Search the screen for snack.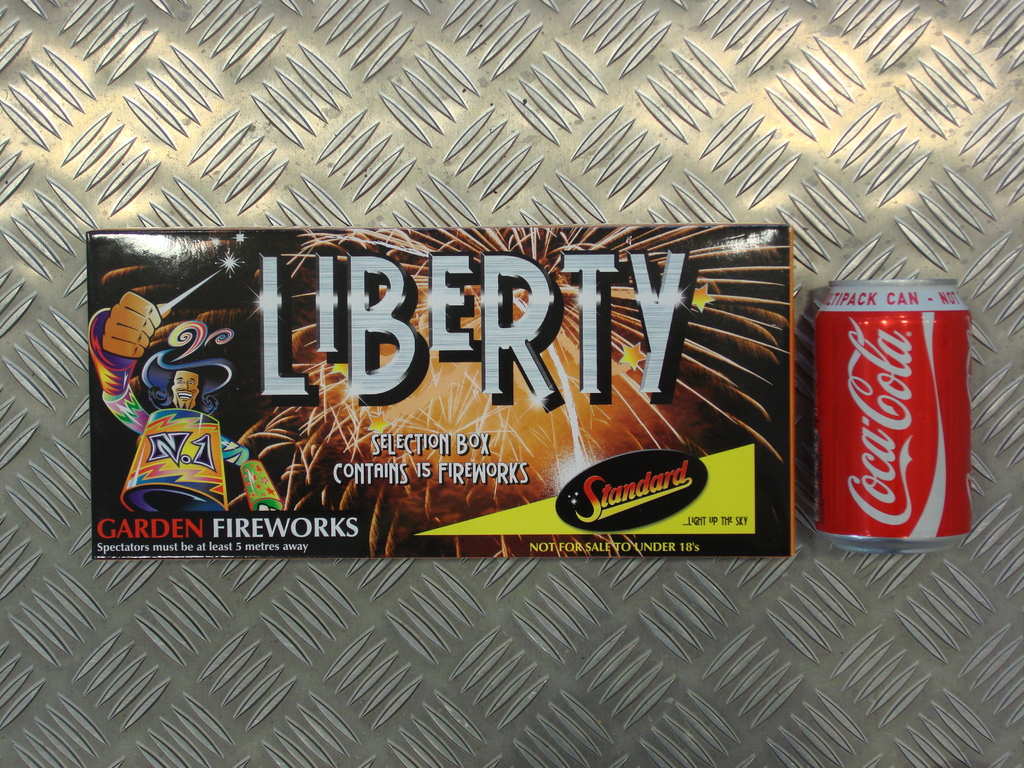
Found at detection(76, 193, 815, 597).
